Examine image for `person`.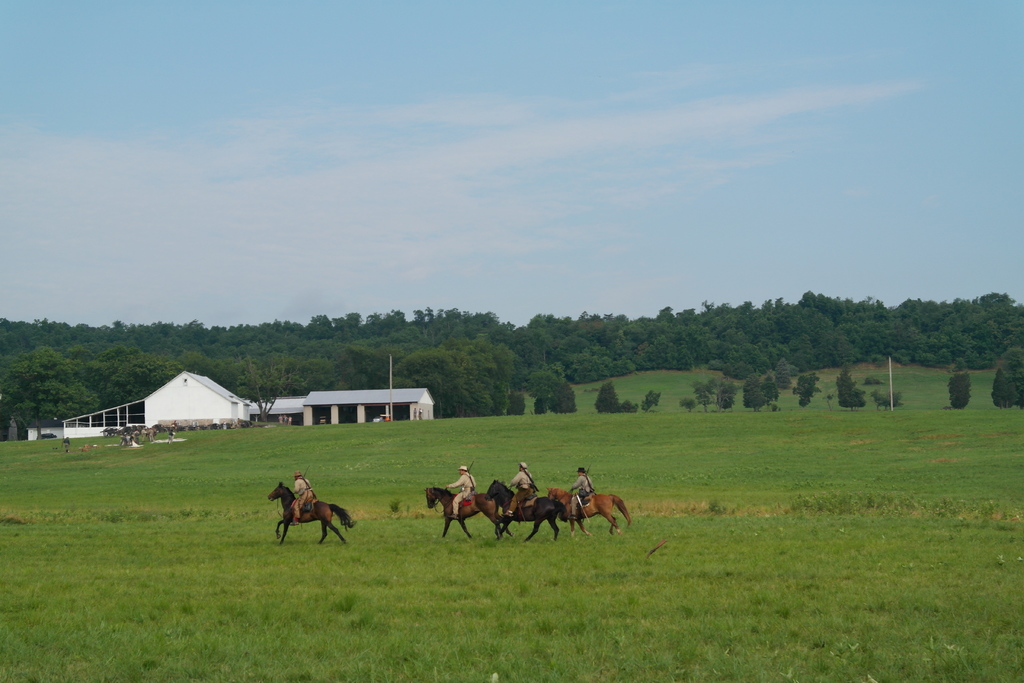
Examination result: (x1=147, y1=427, x2=155, y2=442).
